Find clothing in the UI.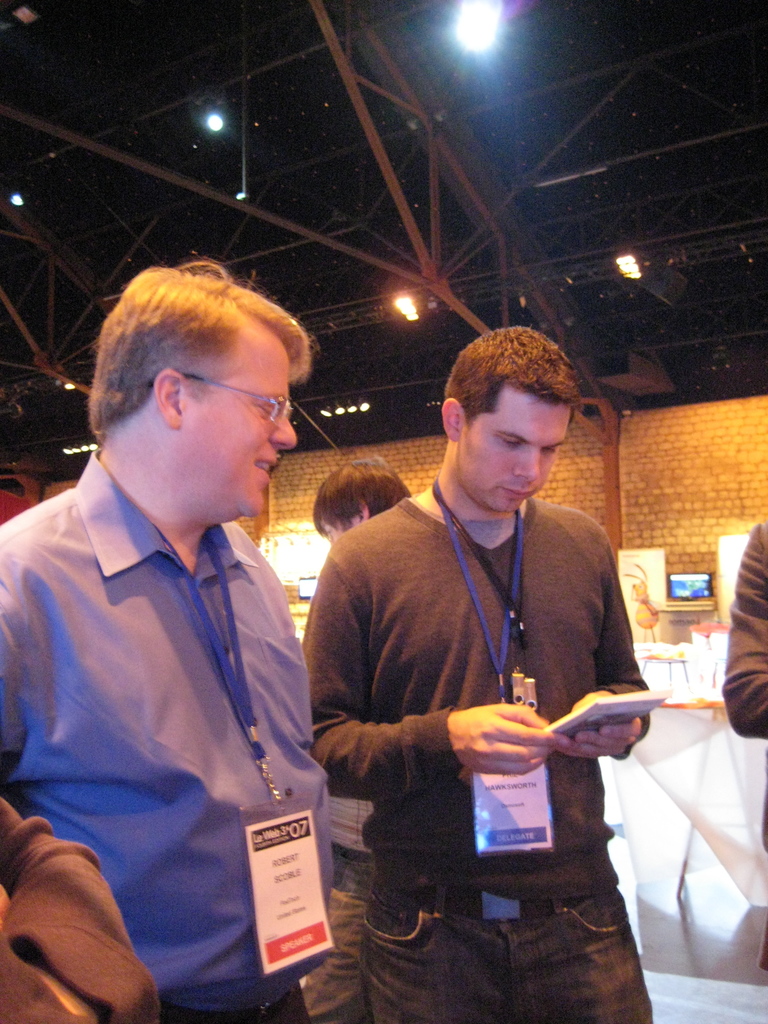
UI element at <box>725,517,767,975</box>.
